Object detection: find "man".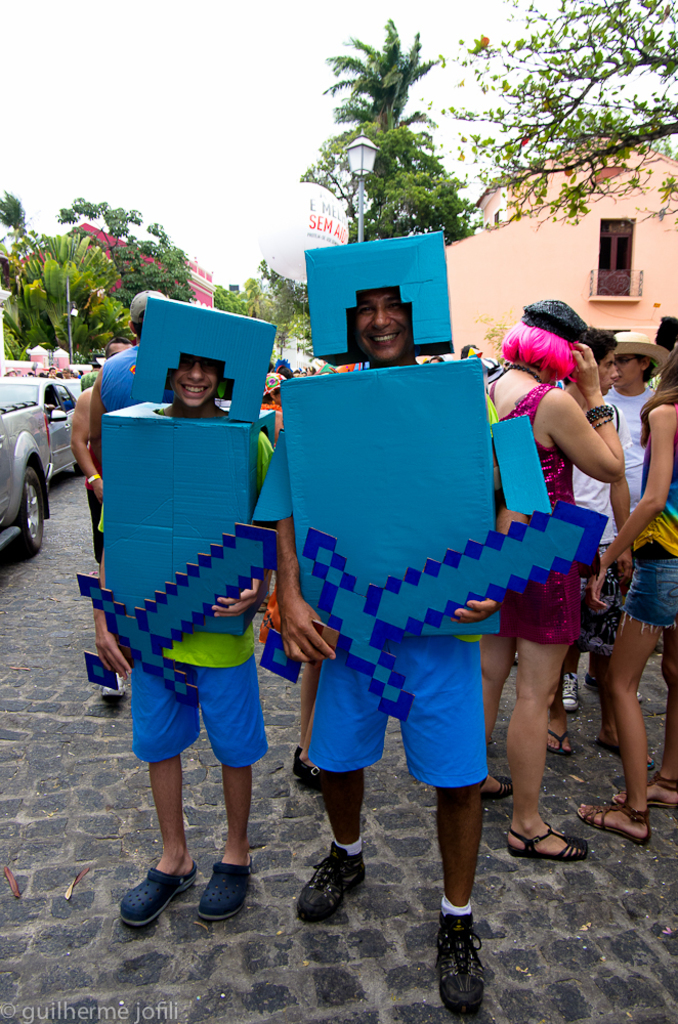
detection(272, 283, 535, 1016).
